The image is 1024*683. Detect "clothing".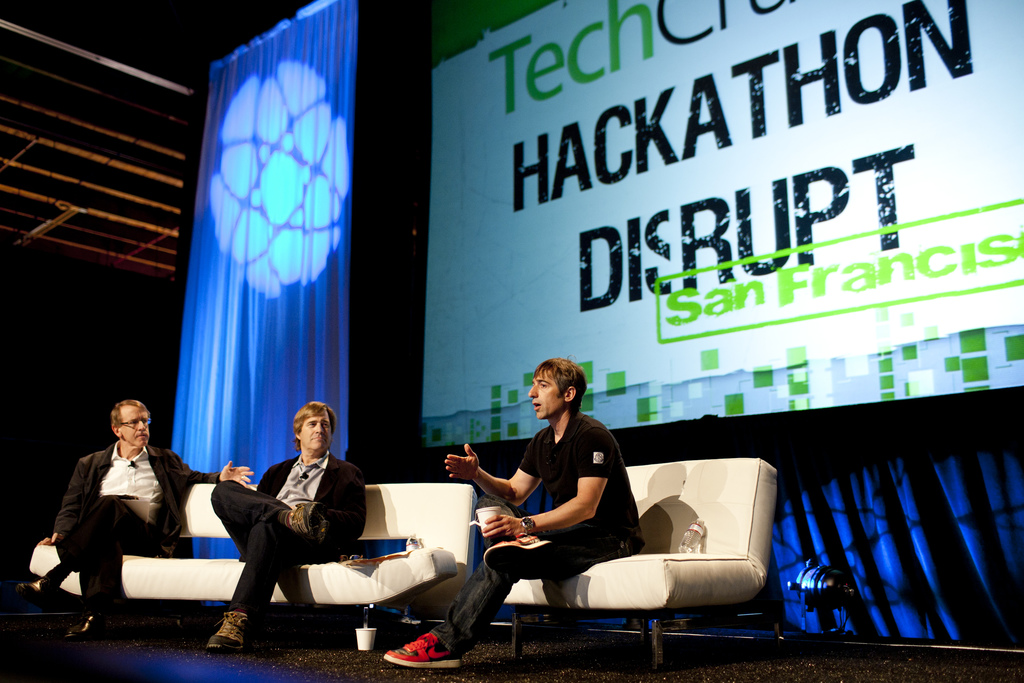
Detection: x1=104, y1=445, x2=185, y2=527.
